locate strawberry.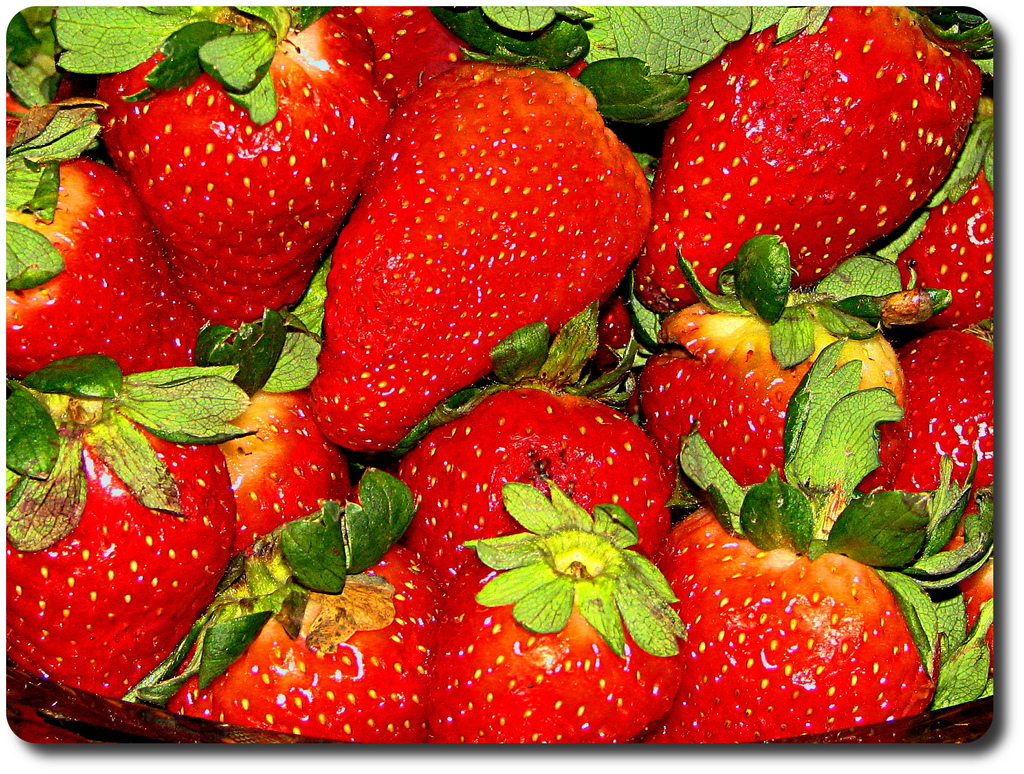
Bounding box: (x1=193, y1=310, x2=397, y2=561).
